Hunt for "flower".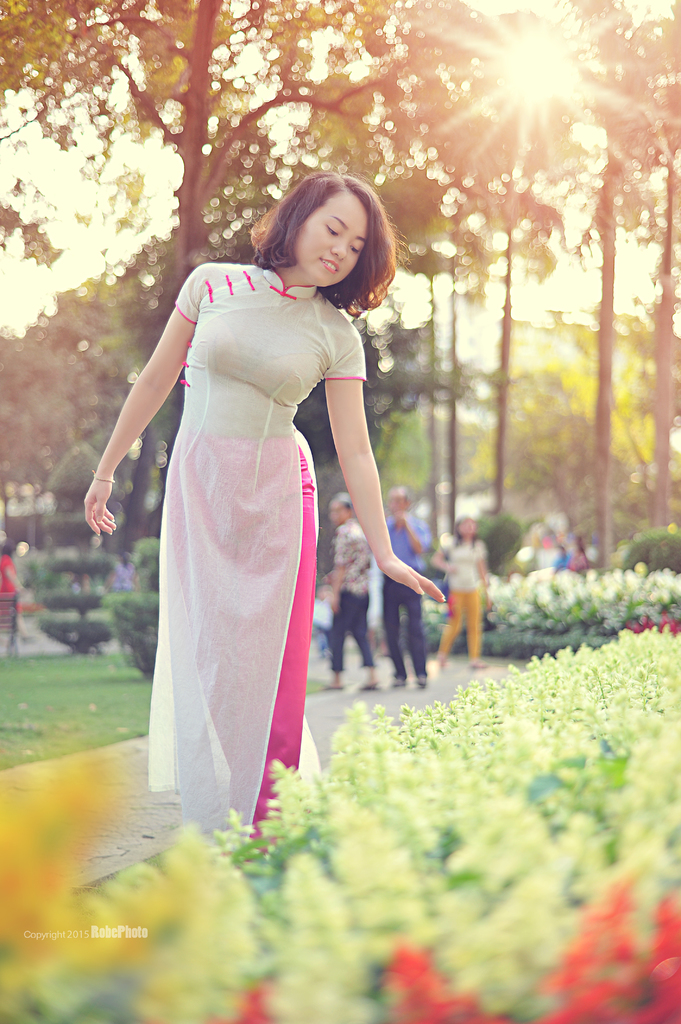
Hunted down at region(384, 944, 452, 1017).
